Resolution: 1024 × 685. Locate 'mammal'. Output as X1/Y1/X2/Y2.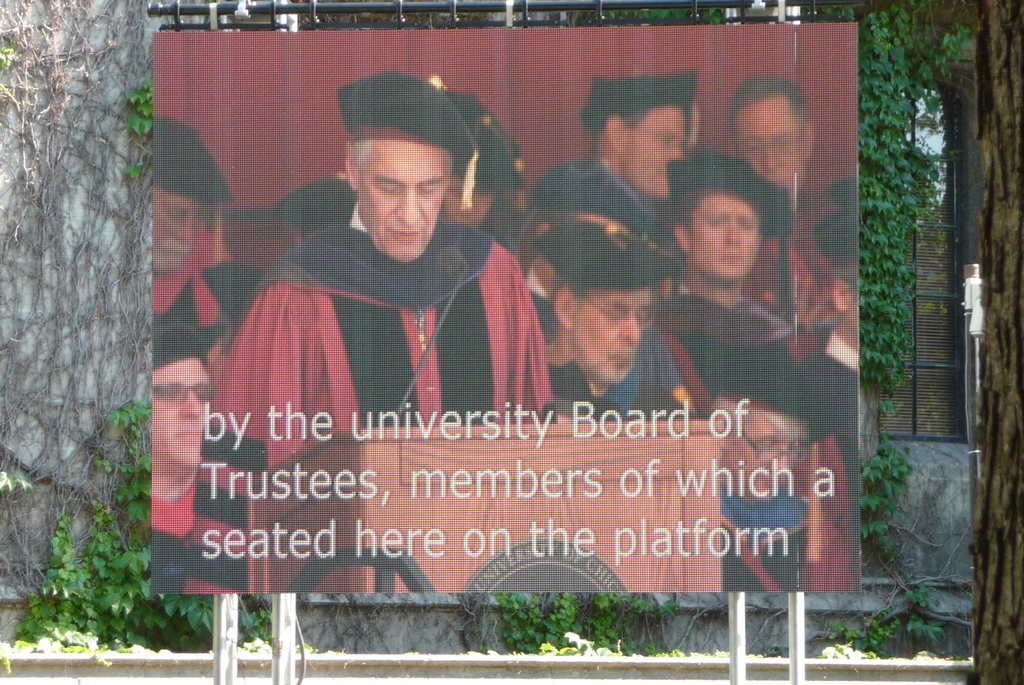
525/214/705/438.
